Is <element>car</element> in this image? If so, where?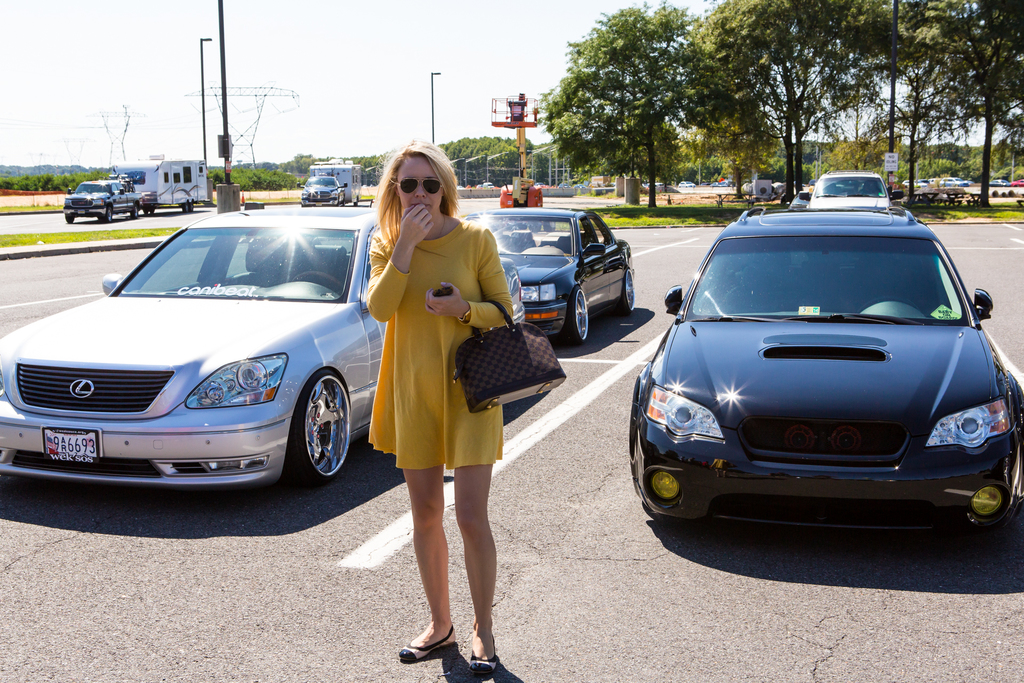
Yes, at 786:183:808:210.
